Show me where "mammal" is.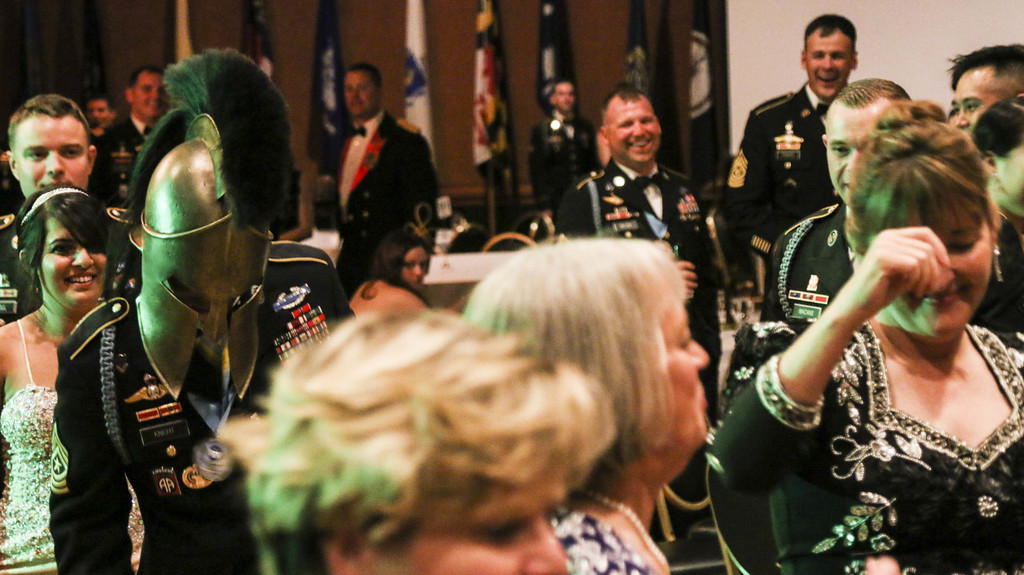
"mammal" is at [left=545, top=76, right=731, bottom=435].
